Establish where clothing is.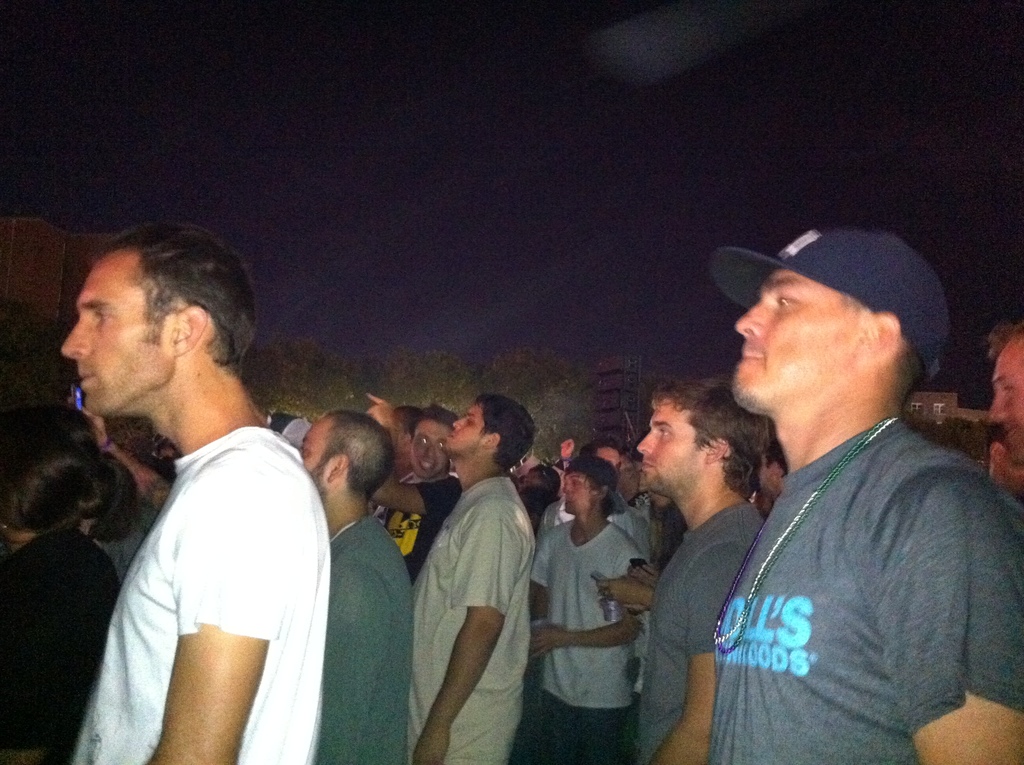
Established at 669:351:998:762.
